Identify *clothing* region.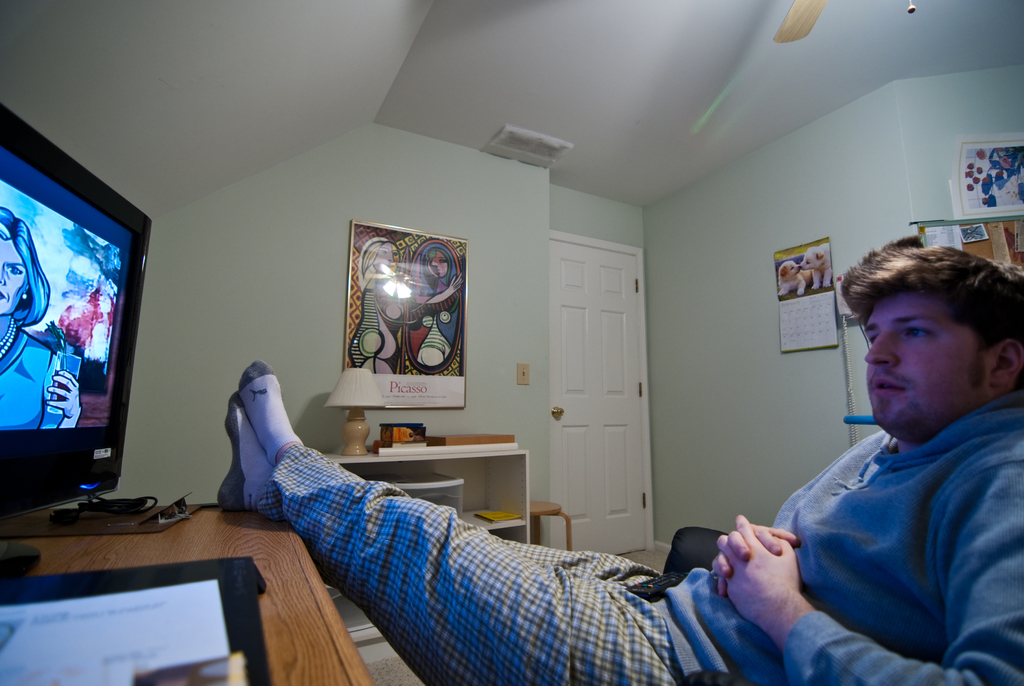
Region: bbox=[256, 393, 1023, 685].
